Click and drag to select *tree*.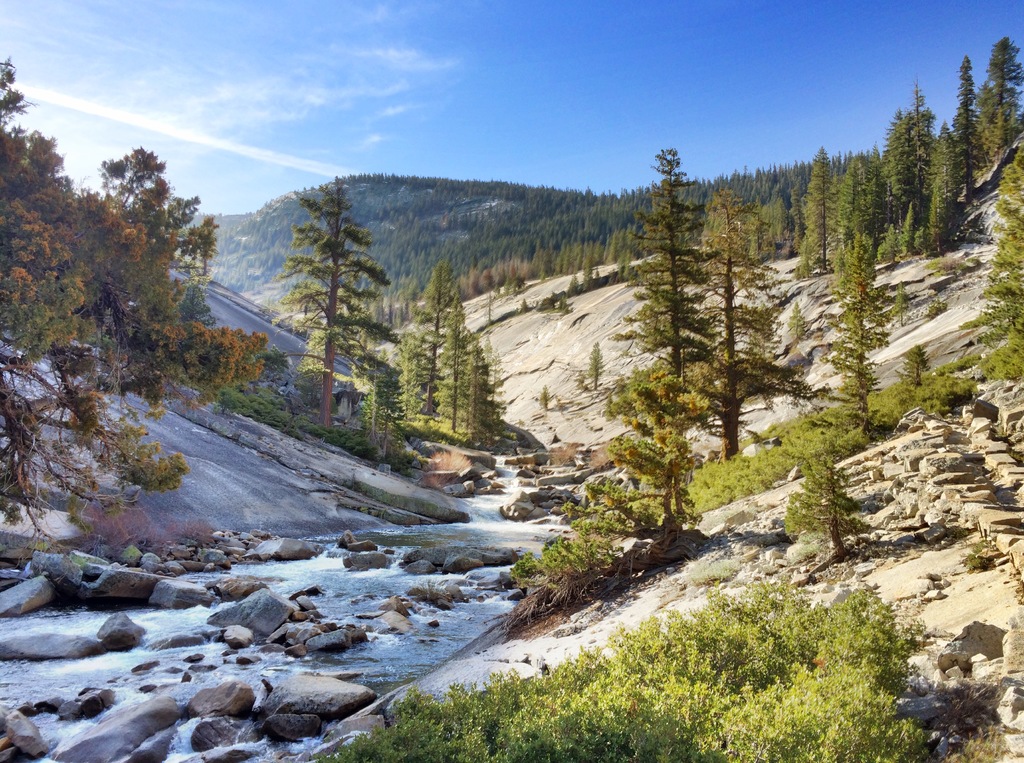
Selection: 430 241 492 290.
